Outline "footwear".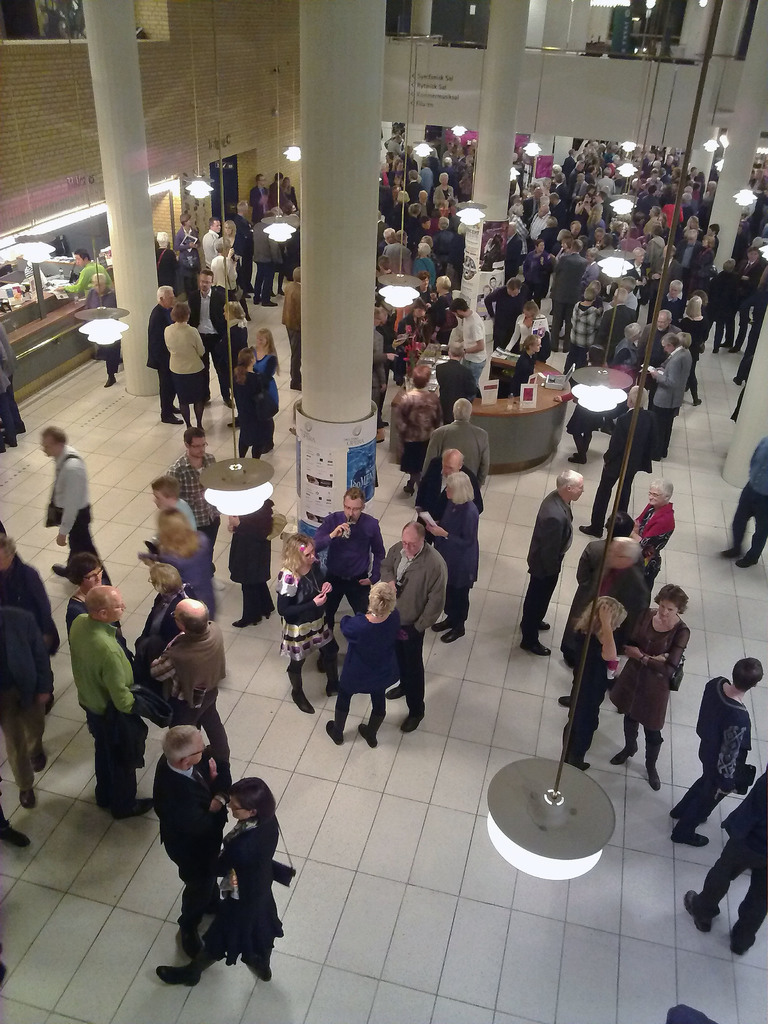
Outline: pyautogui.locateOnScreen(674, 831, 712, 847).
